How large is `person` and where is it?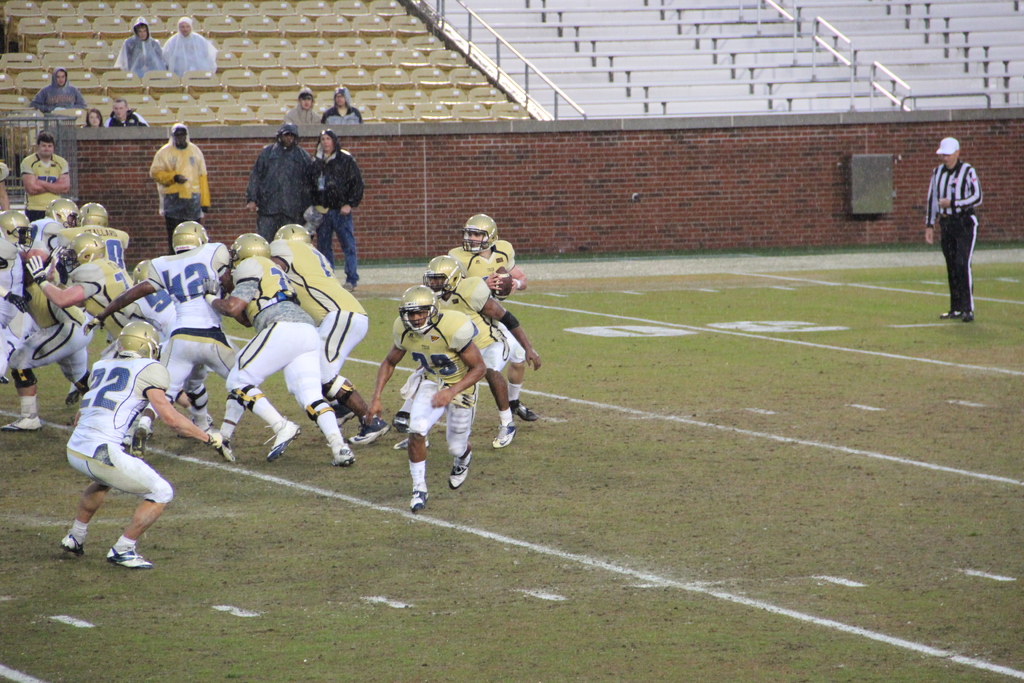
Bounding box: x1=323 y1=84 x2=369 y2=127.
